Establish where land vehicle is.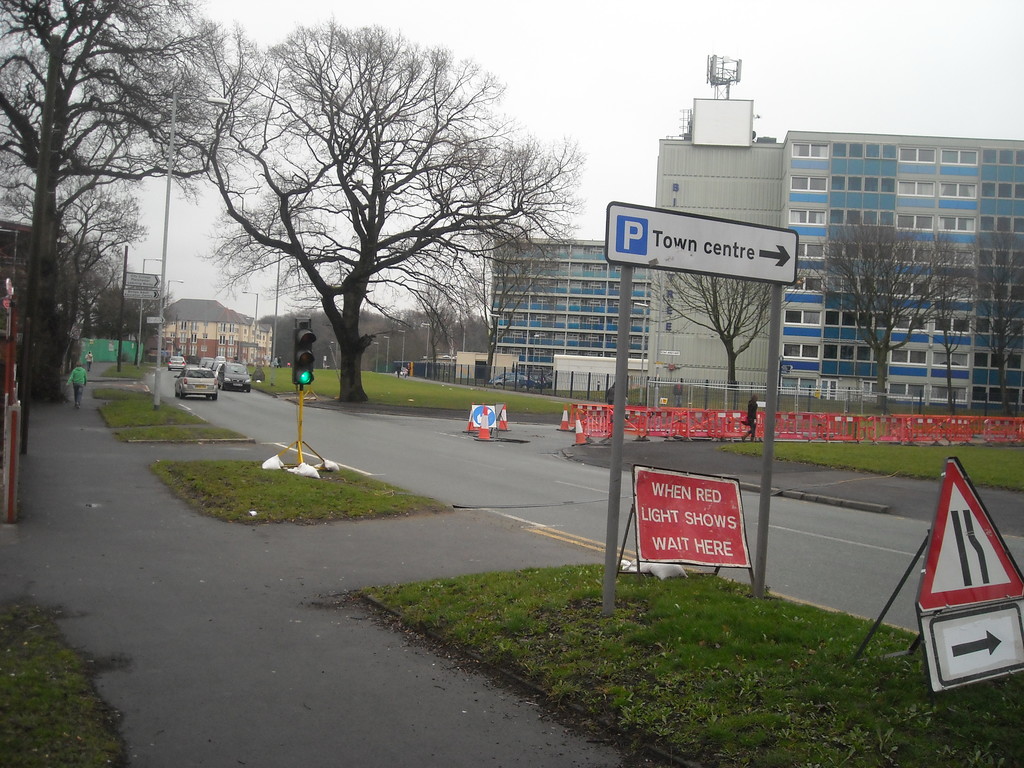
Established at (x1=213, y1=360, x2=254, y2=393).
